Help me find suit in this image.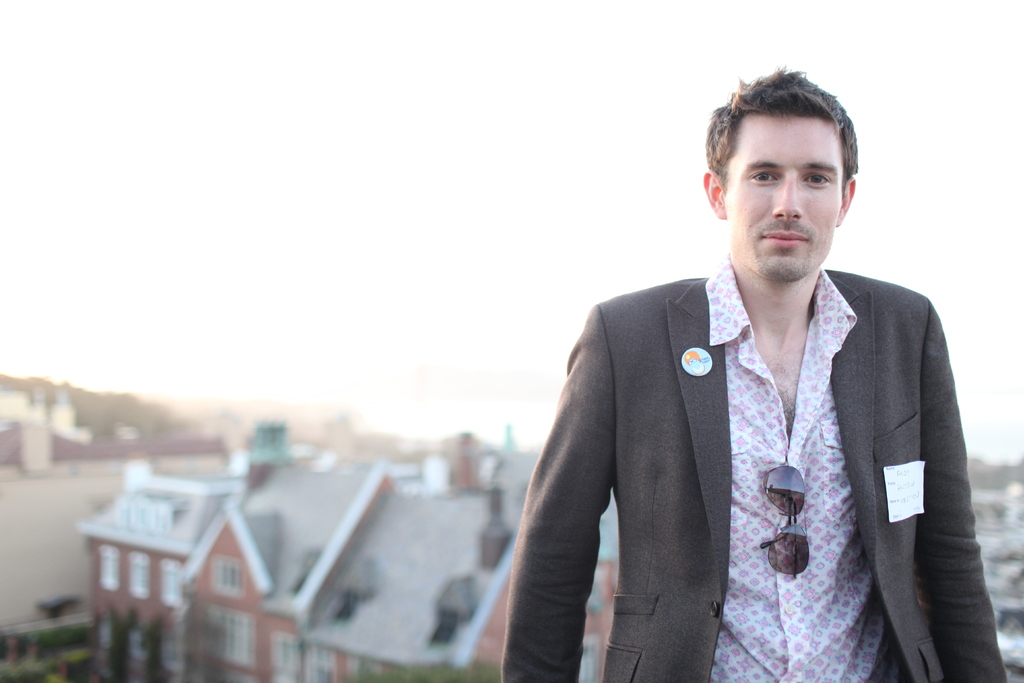
Found it: Rect(517, 193, 973, 663).
